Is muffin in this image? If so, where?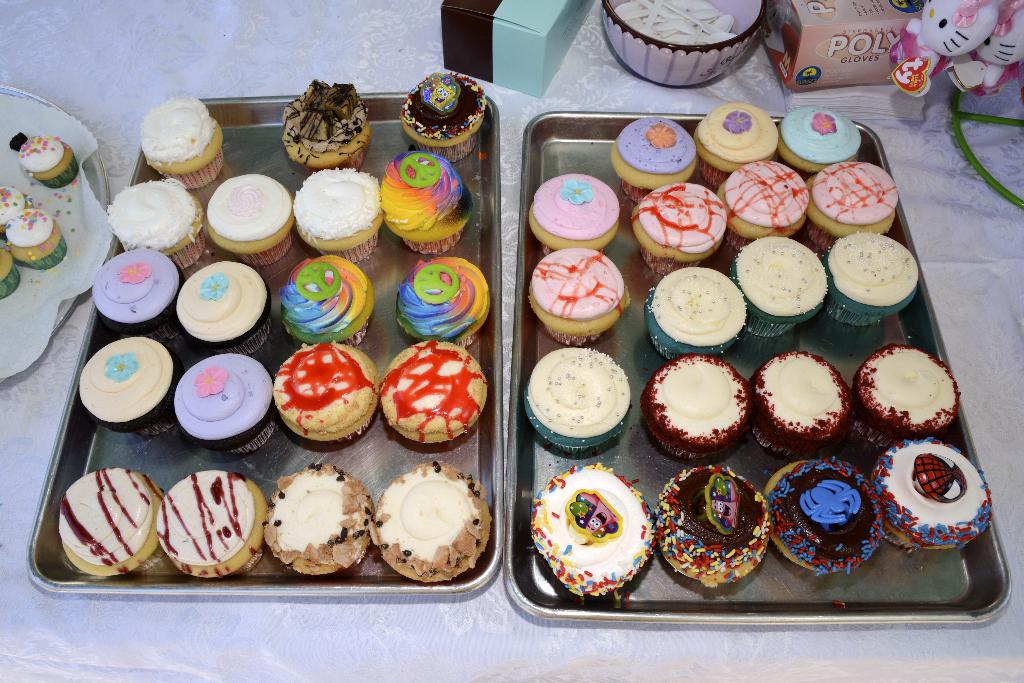
Yes, at bbox=(820, 231, 918, 327).
